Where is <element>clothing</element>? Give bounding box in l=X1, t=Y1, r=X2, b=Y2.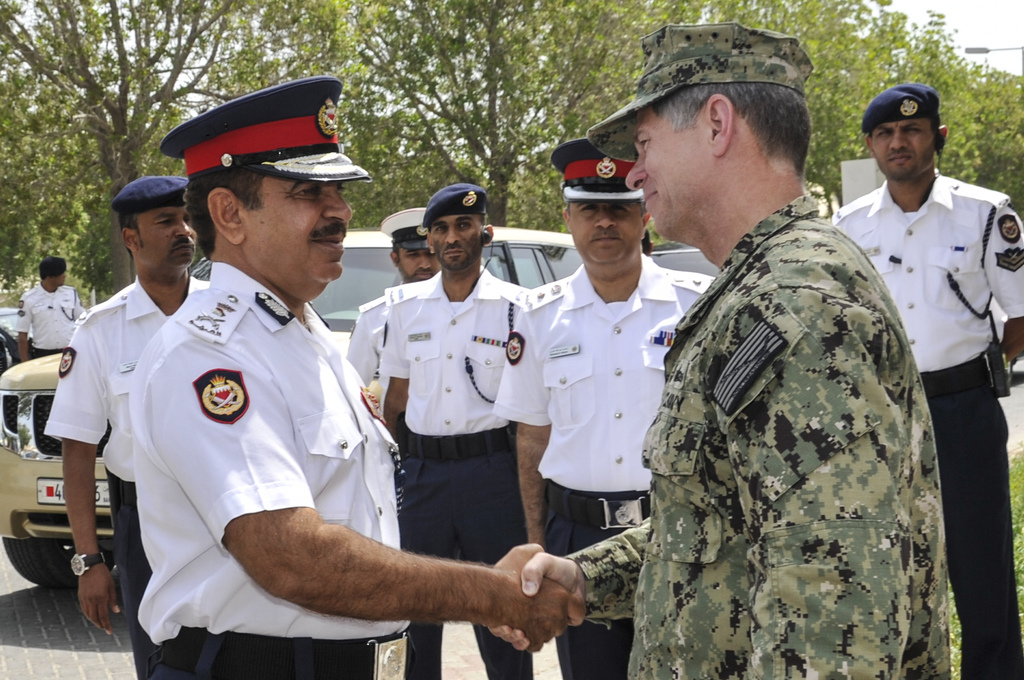
l=488, t=257, r=715, b=679.
